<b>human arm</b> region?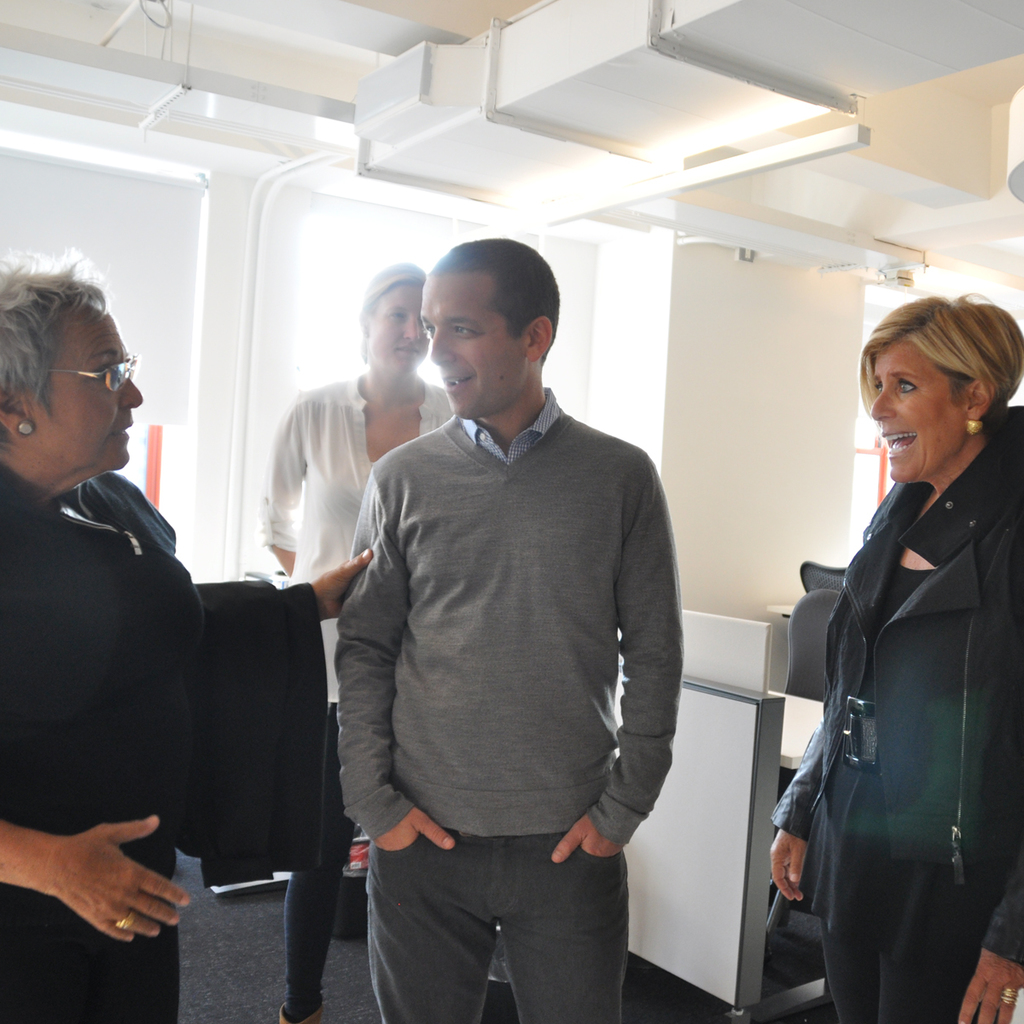
549:462:684:862
